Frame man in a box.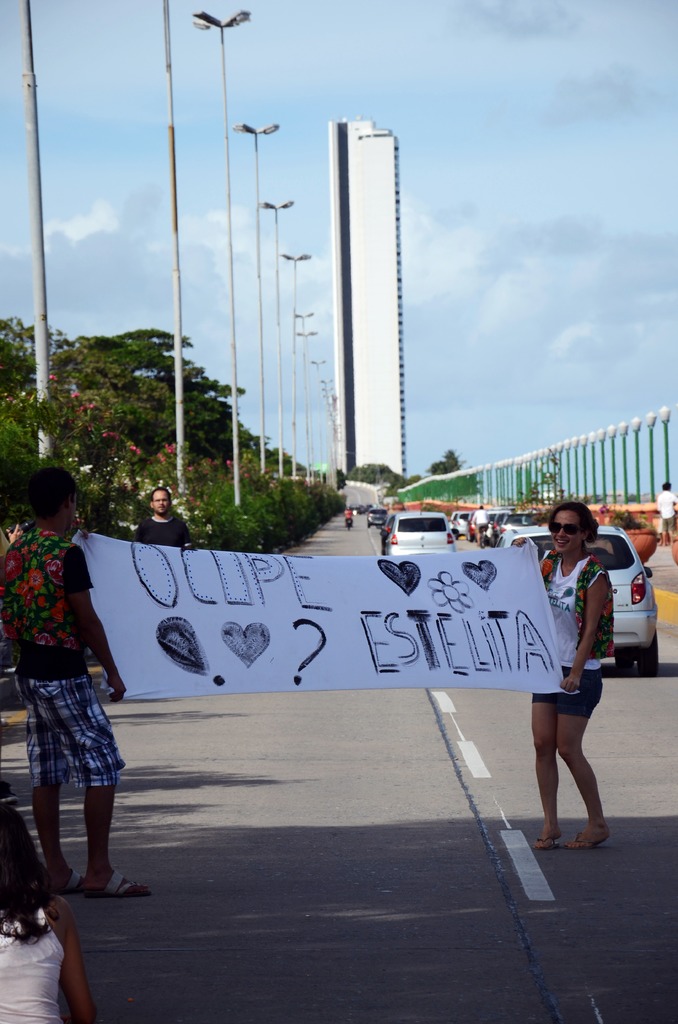
(left=470, top=502, right=491, bottom=547).
